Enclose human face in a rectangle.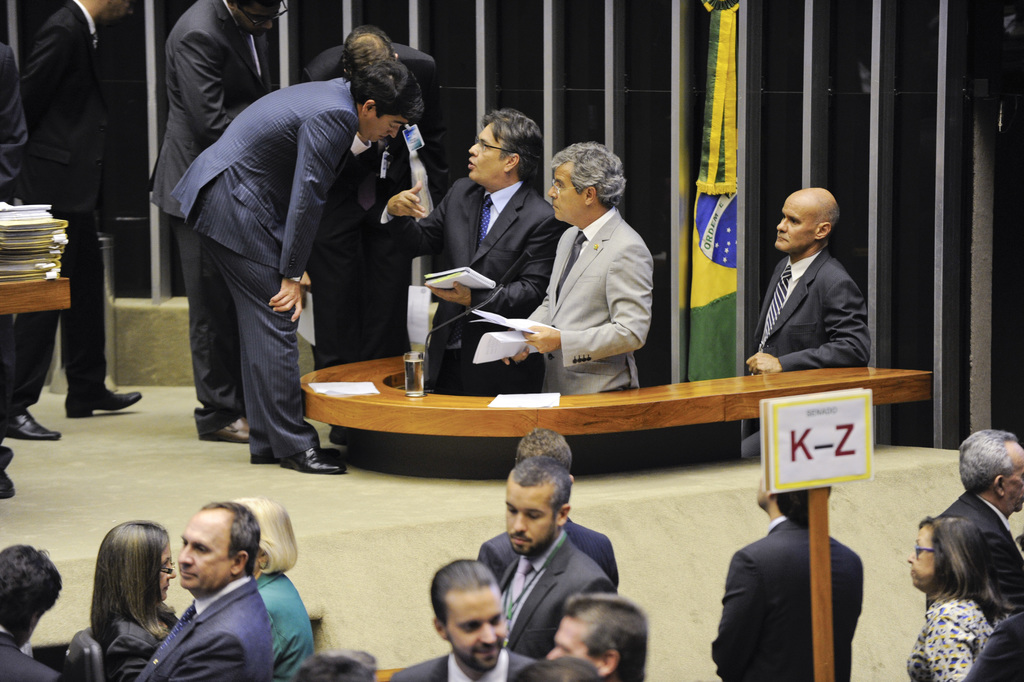
x1=467 y1=120 x2=501 y2=181.
